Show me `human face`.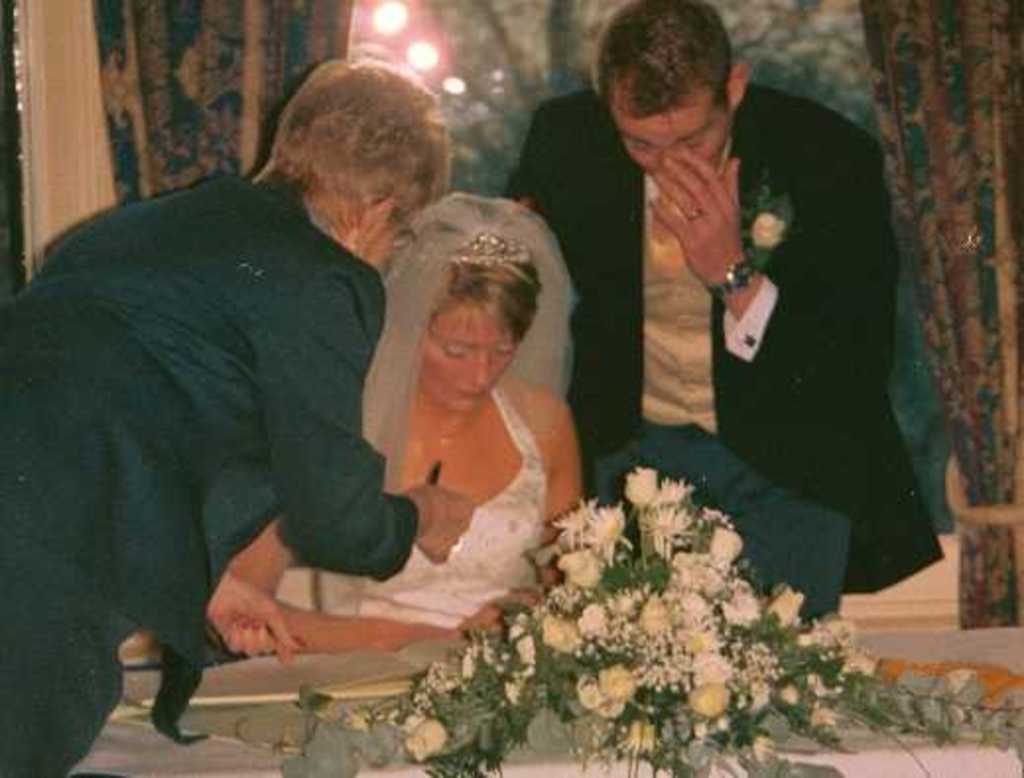
`human face` is here: (358,221,402,272).
